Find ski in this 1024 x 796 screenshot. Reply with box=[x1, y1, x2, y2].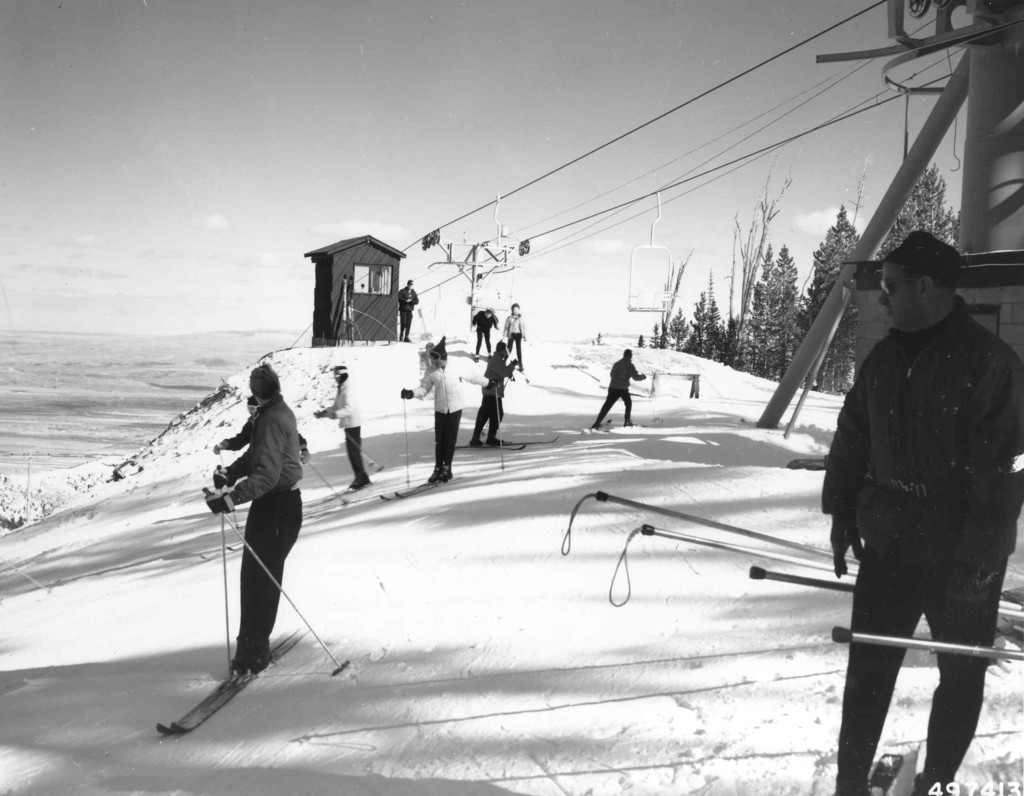
box=[582, 414, 616, 425].
